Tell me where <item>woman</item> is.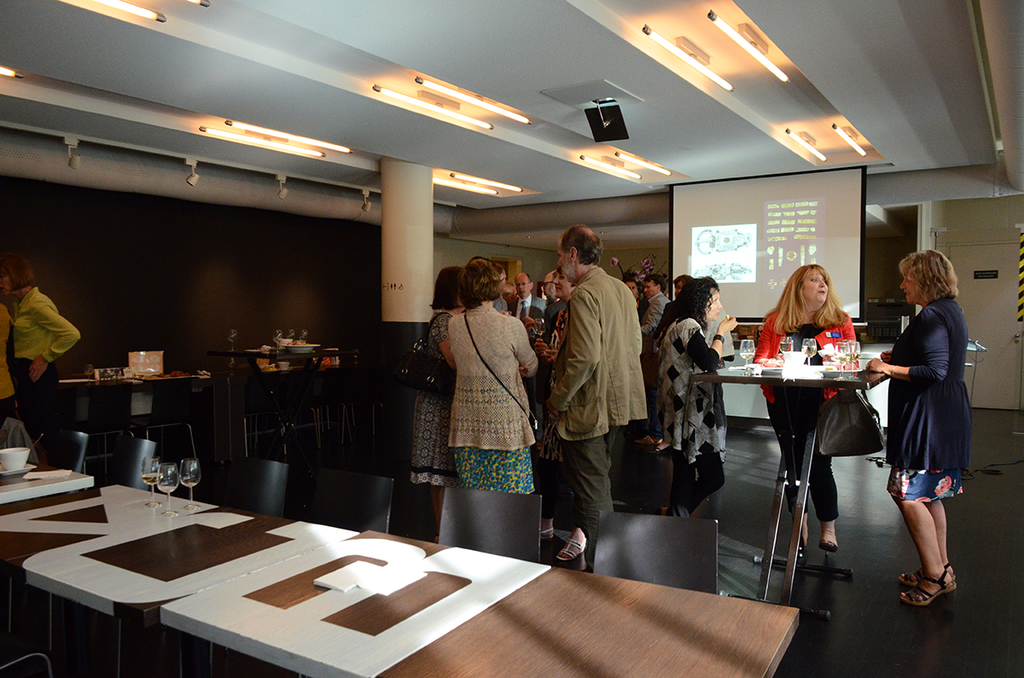
<item>woman</item> is at 399,266,478,543.
